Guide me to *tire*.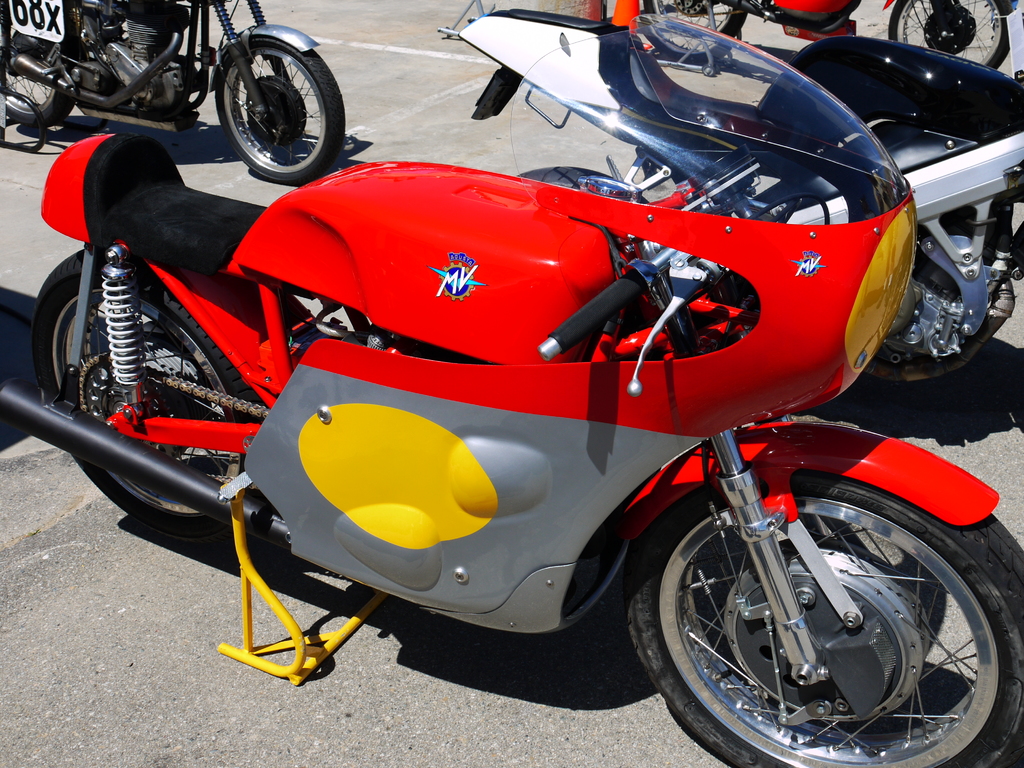
Guidance: box(0, 28, 70, 124).
